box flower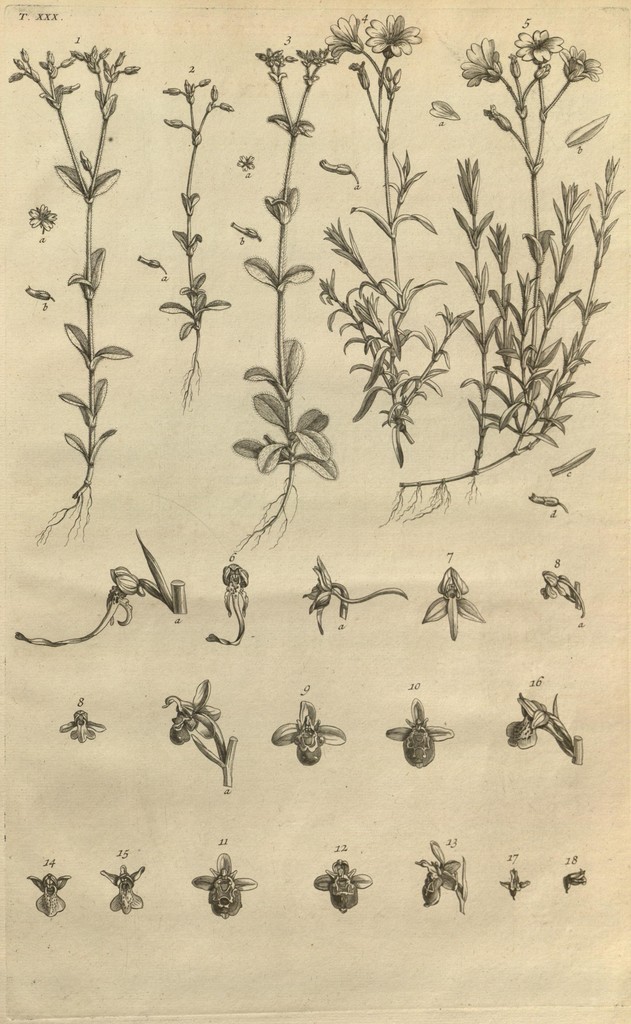
<region>205, 563, 249, 645</region>
